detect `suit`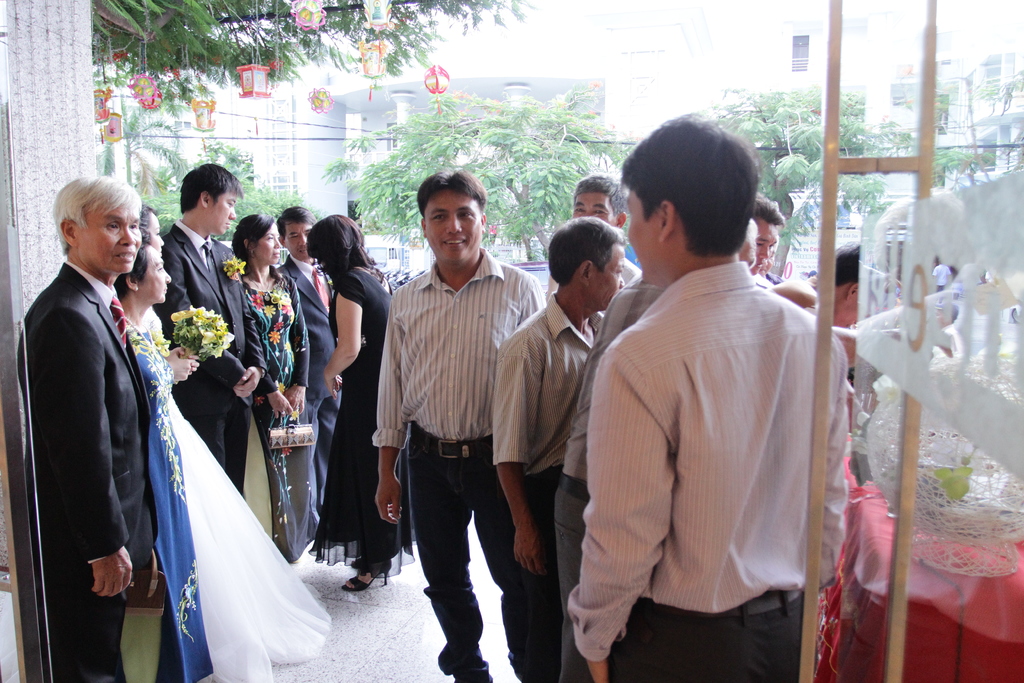
<region>29, 256, 163, 649</region>
